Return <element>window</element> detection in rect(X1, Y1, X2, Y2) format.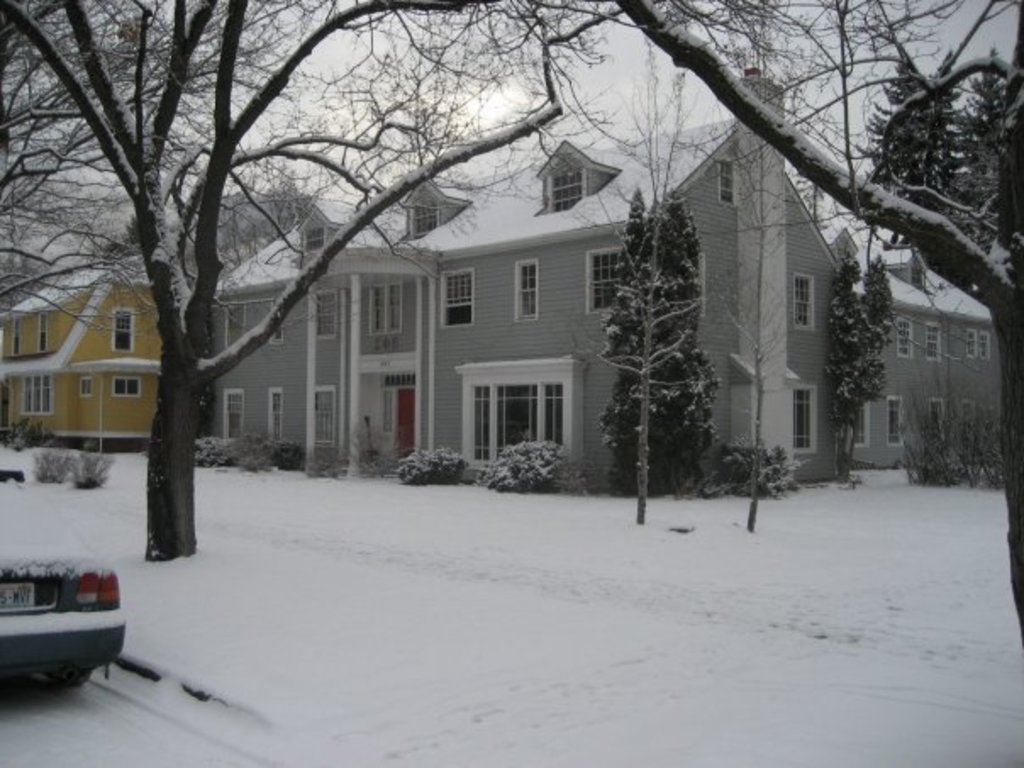
rect(471, 381, 559, 470).
